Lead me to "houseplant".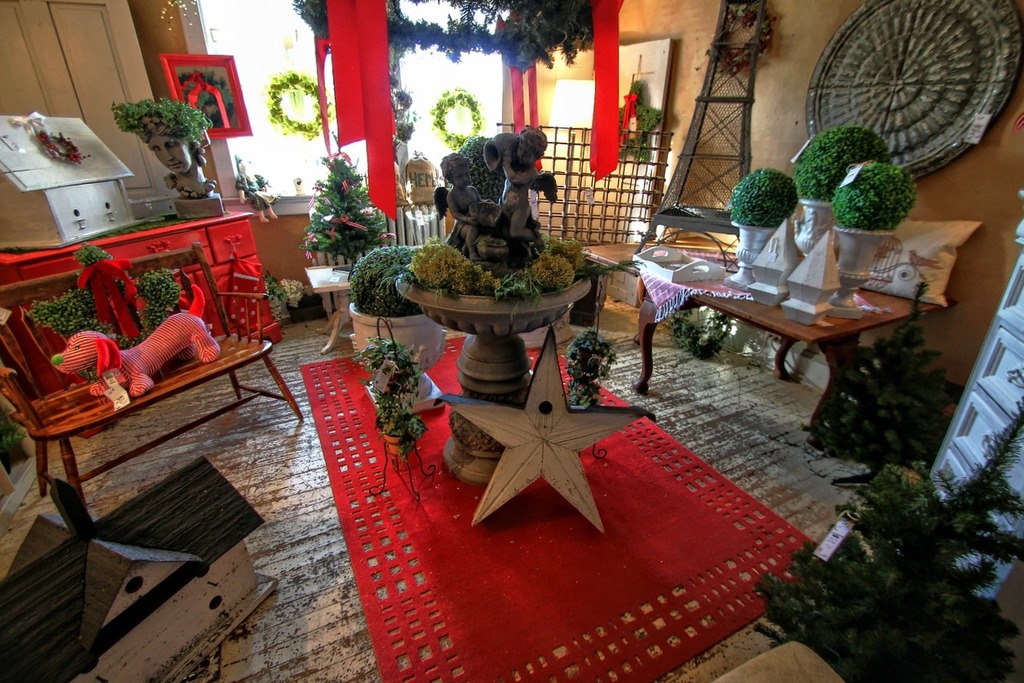
Lead to box=[724, 167, 799, 291].
